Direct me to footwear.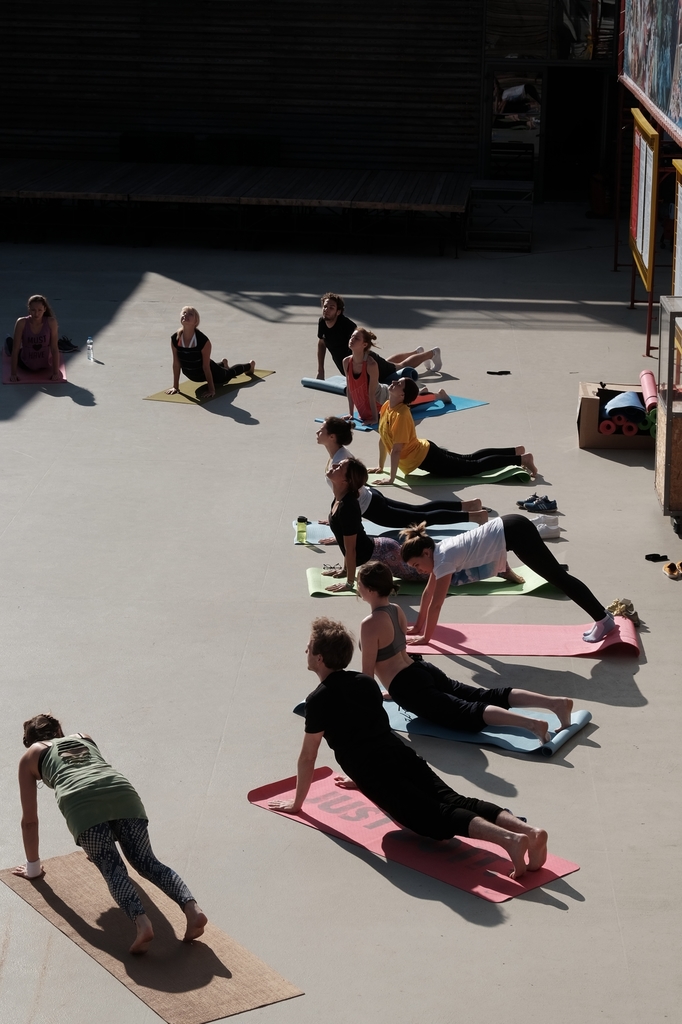
Direction: {"left": 517, "top": 493, "right": 540, "bottom": 504}.
